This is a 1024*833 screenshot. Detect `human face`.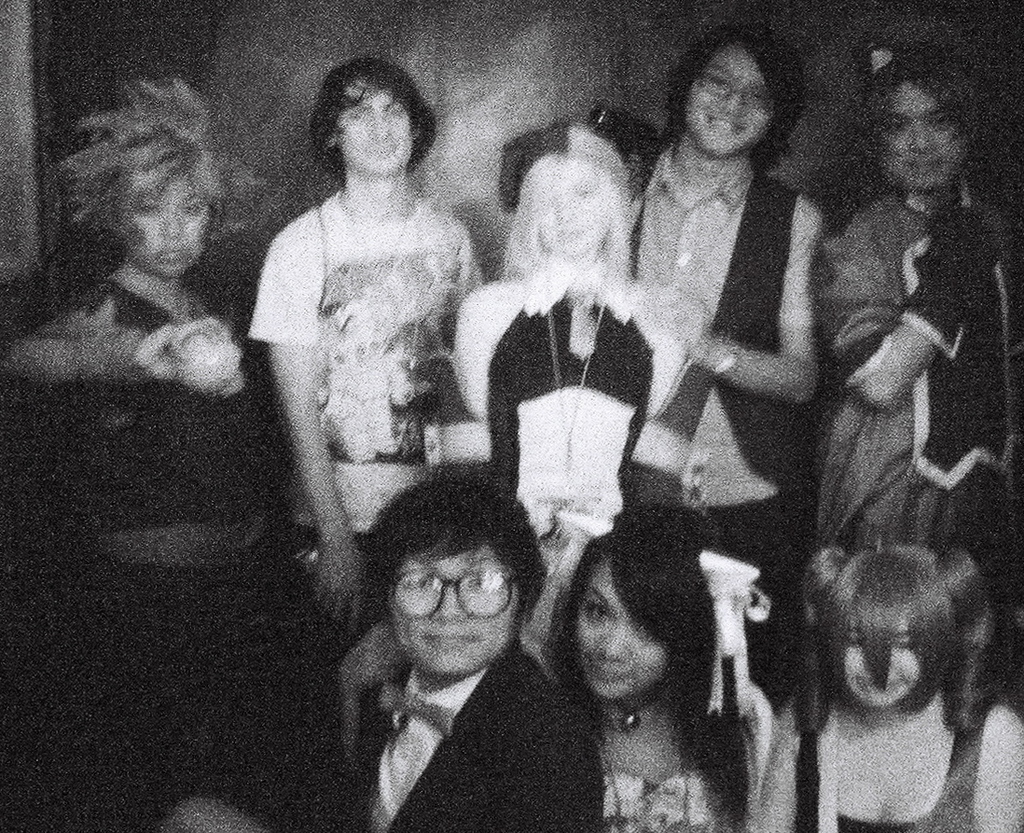
bbox=(578, 584, 667, 696).
